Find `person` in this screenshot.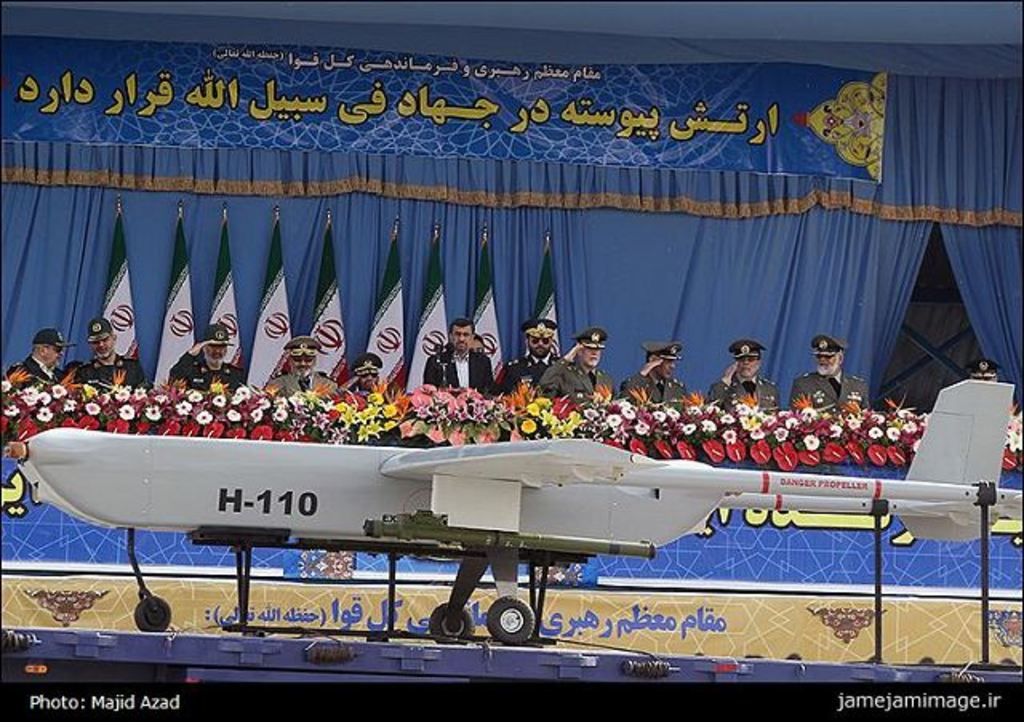
The bounding box for `person` is x1=613 y1=341 x2=690 y2=403.
